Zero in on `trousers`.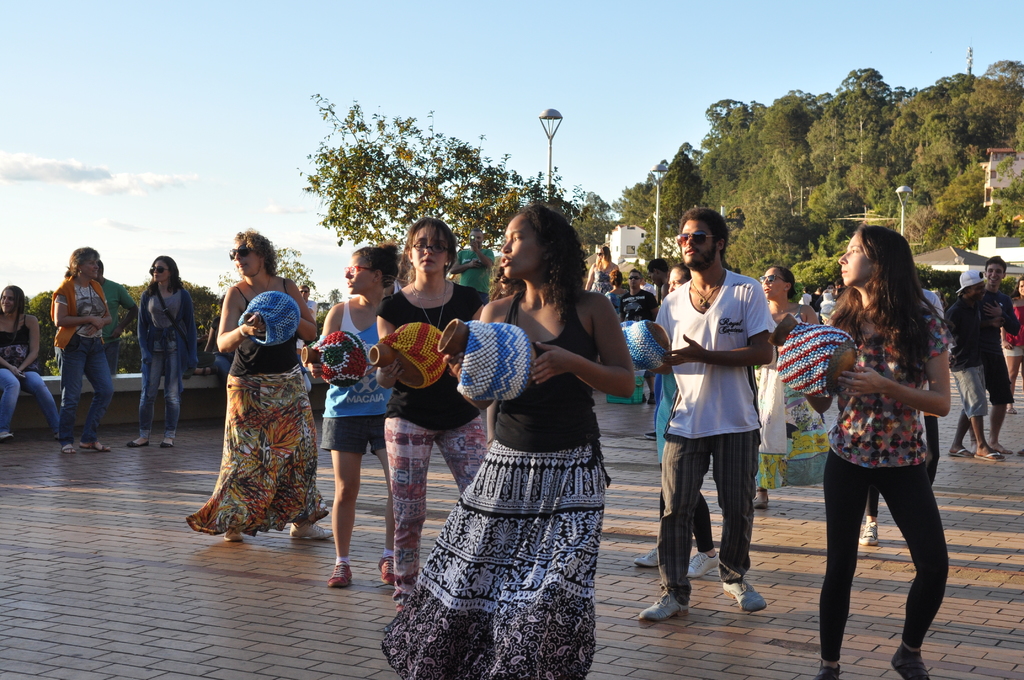
Zeroed in: bbox=(836, 445, 950, 641).
